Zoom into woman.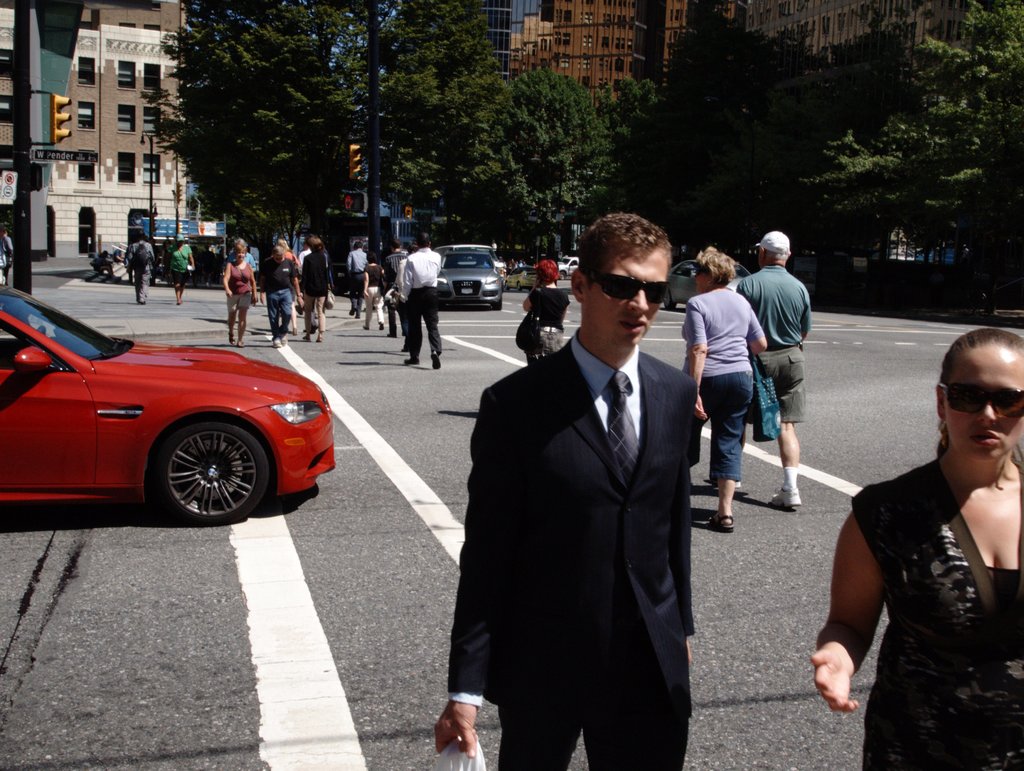
Zoom target: (297,234,332,347).
